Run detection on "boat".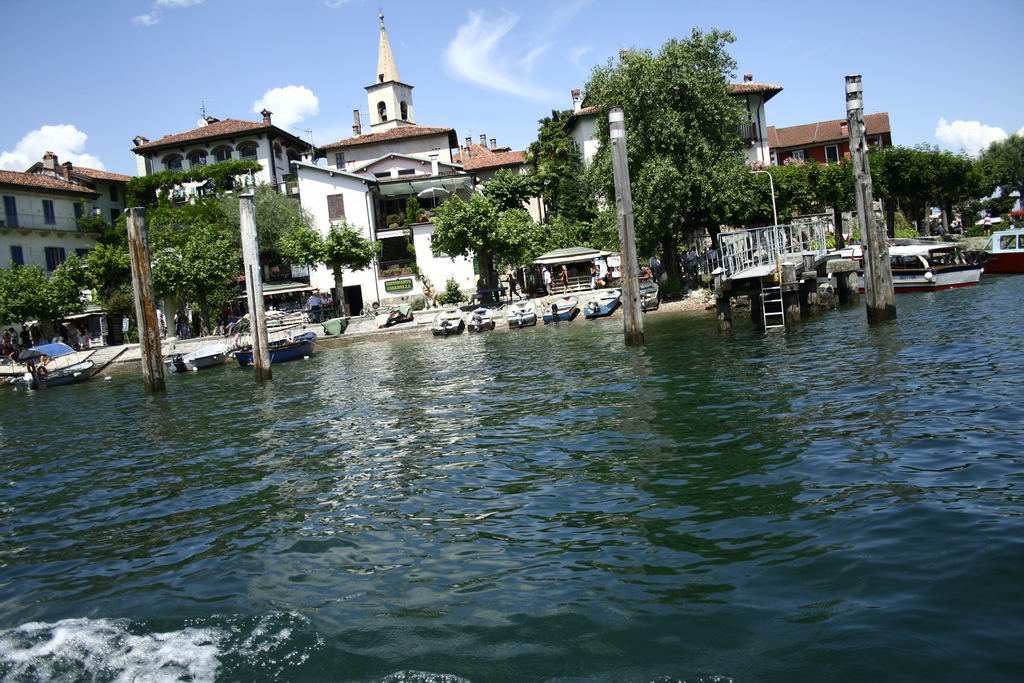
Result: (left=465, top=306, right=492, bottom=333).
